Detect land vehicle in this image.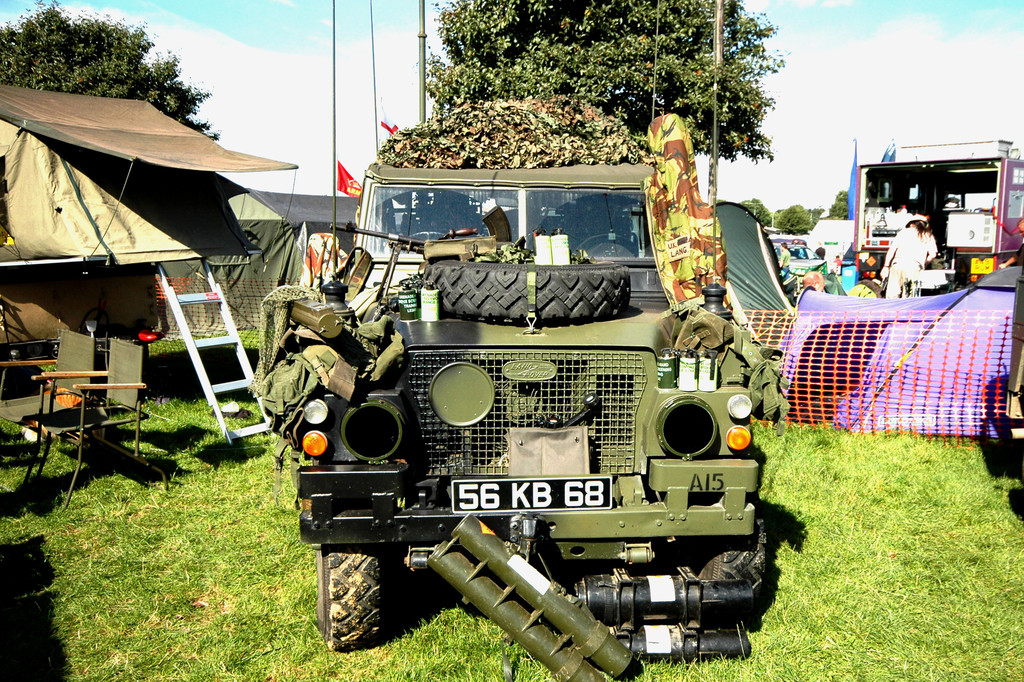
Detection: pyautogui.locateOnScreen(254, 155, 760, 651).
